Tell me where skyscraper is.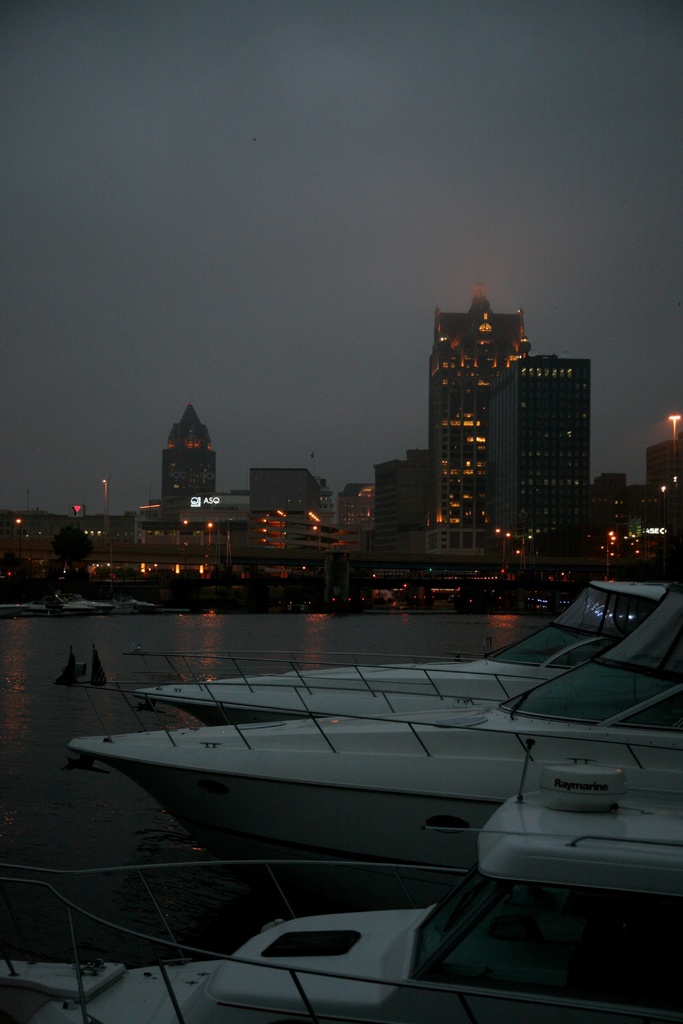
skyscraper is at BBox(481, 354, 593, 543).
